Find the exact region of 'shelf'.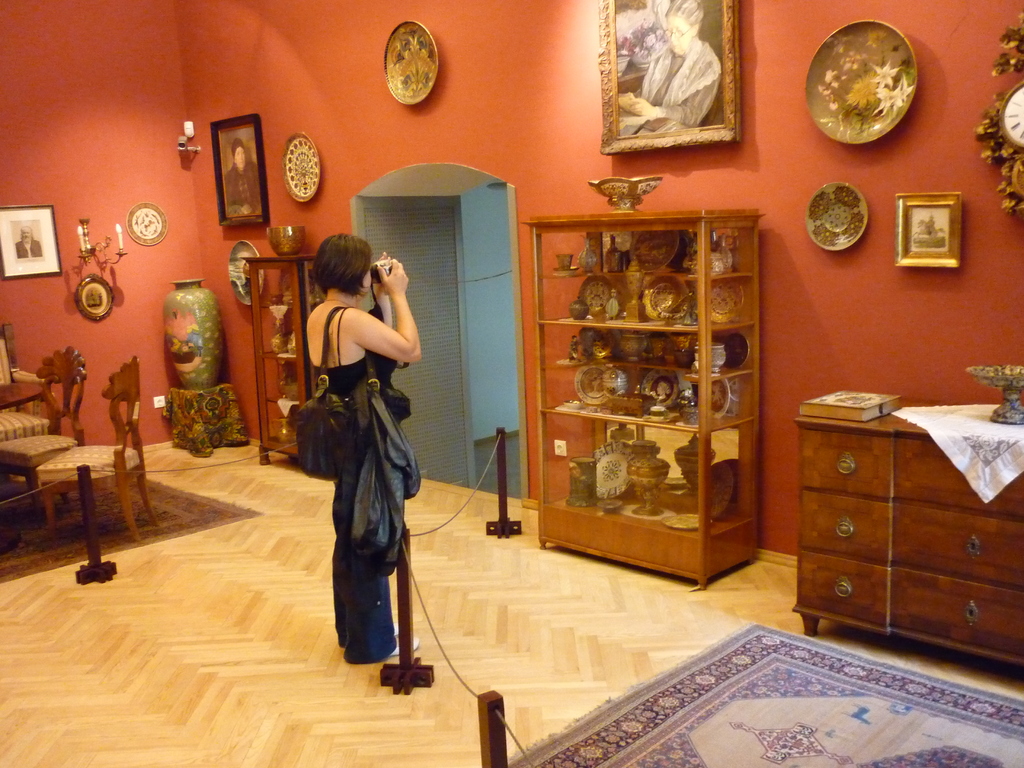
Exact region: <box>518,202,778,598</box>.
